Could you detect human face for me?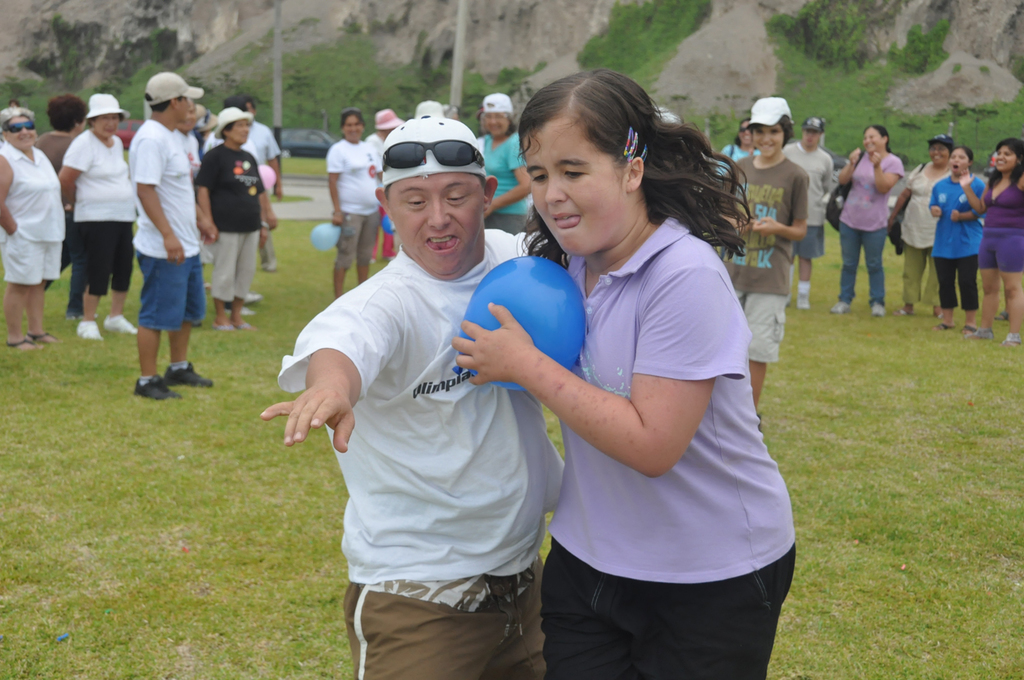
Detection result: (x1=739, y1=121, x2=750, y2=145).
